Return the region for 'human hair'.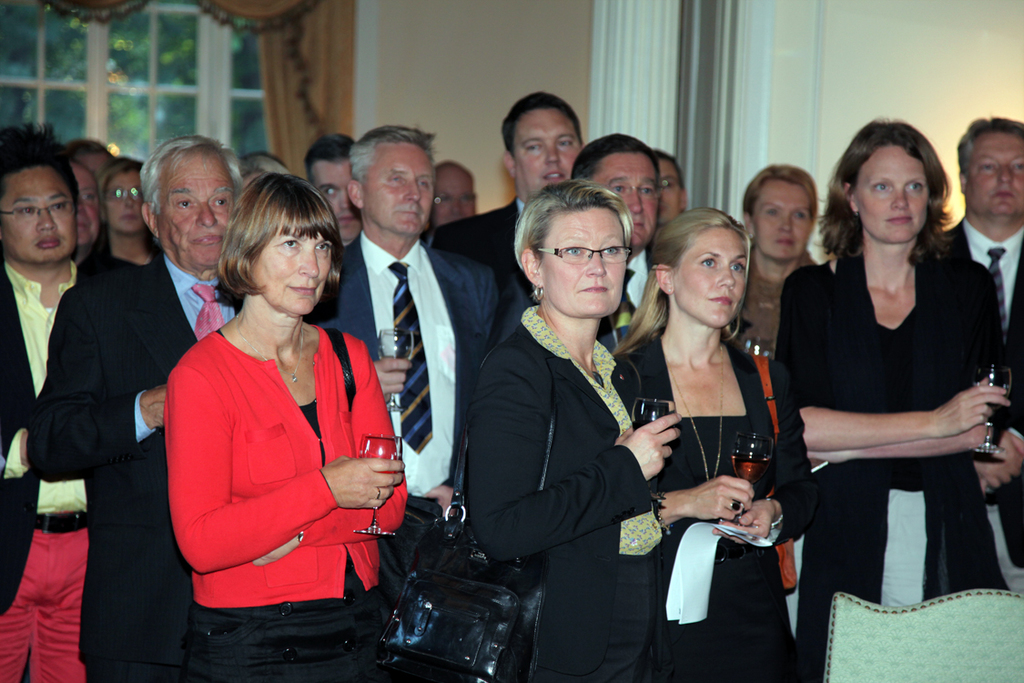
<region>815, 118, 956, 264</region>.
